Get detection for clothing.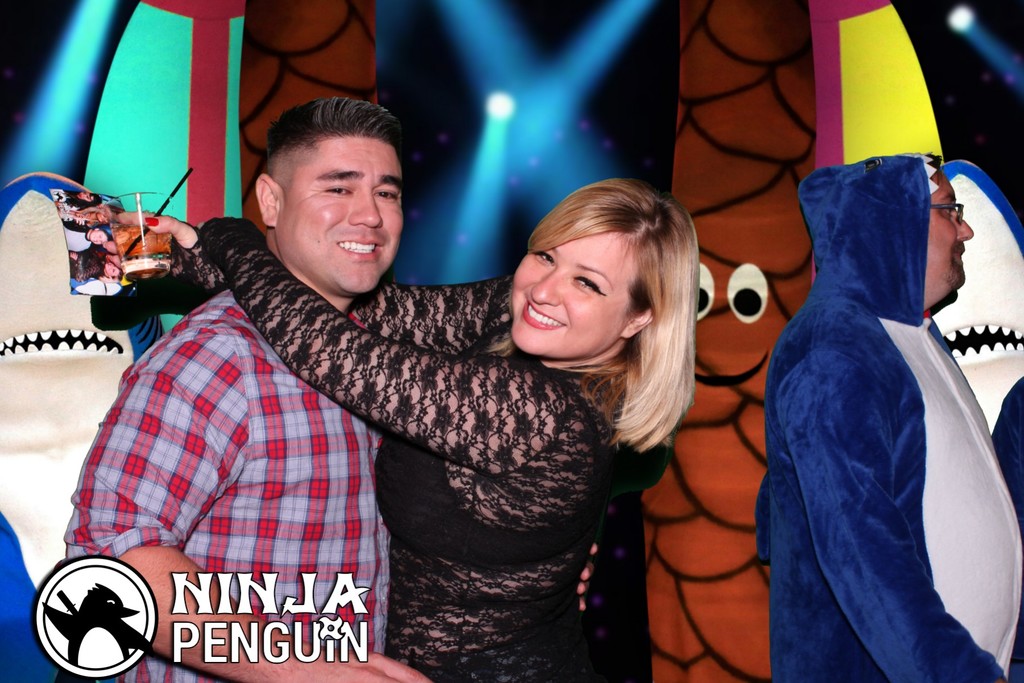
Detection: select_region(749, 147, 1023, 682).
